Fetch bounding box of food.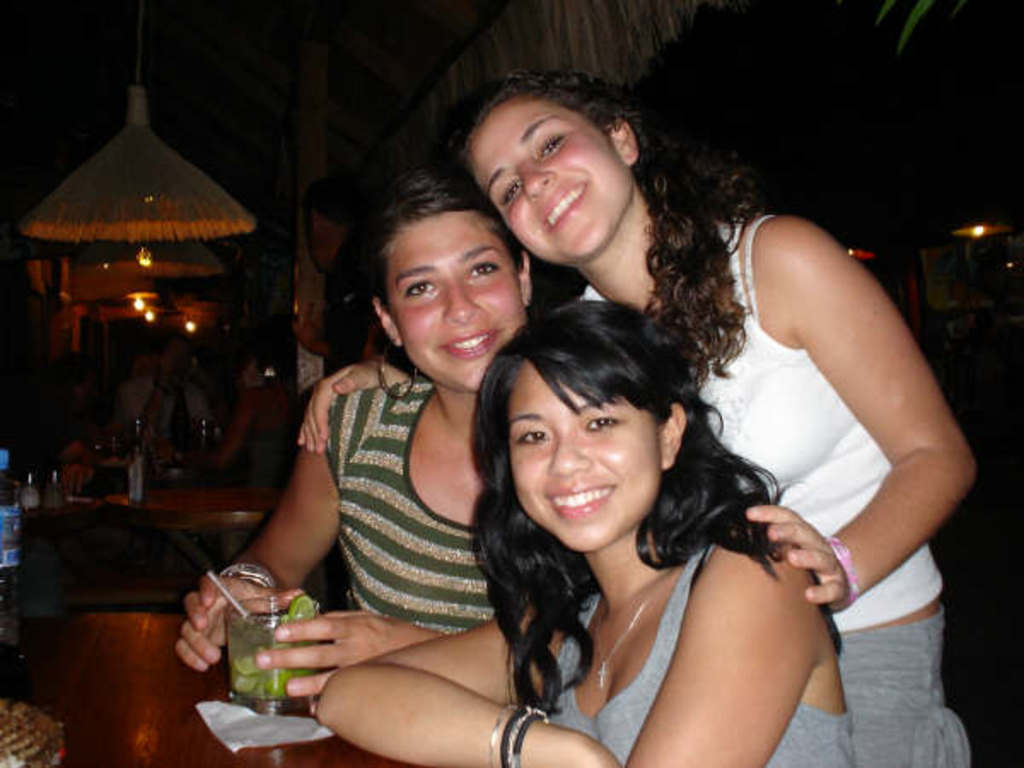
Bbox: (left=230, top=642, right=314, bottom=700).
